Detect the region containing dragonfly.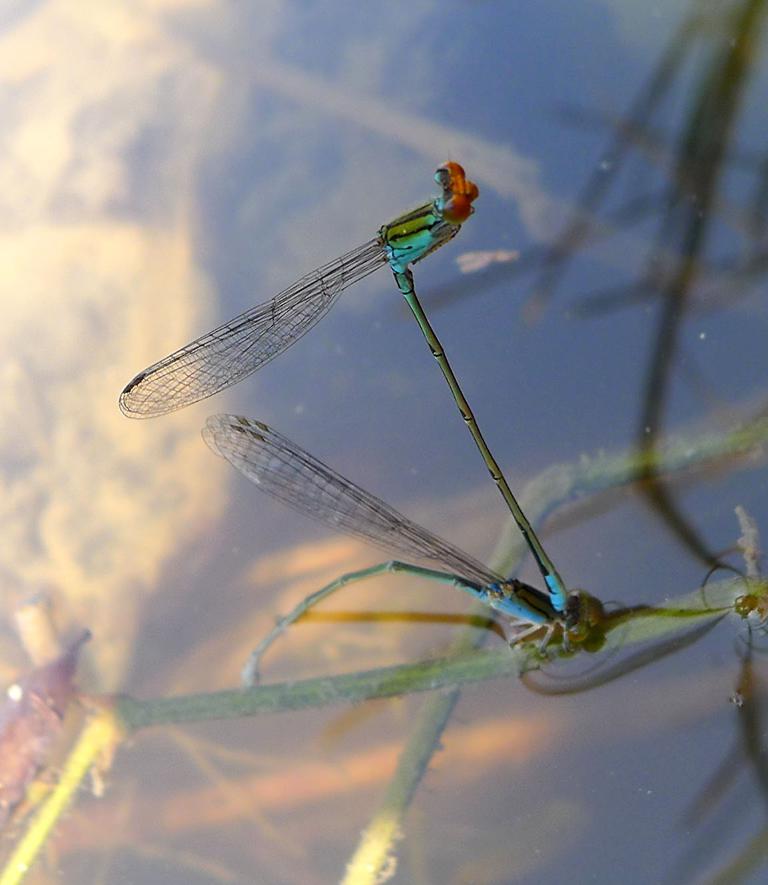
117 154 569 617.
